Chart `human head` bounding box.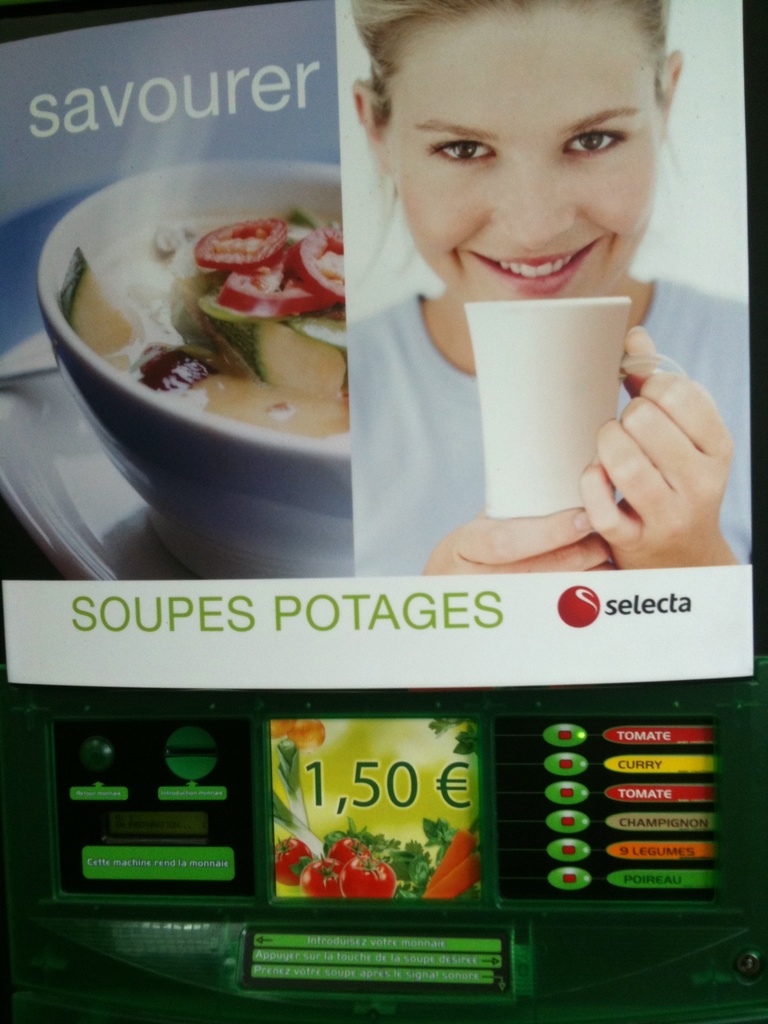
Charted: <region>349, 1, 691, 303</region>.
